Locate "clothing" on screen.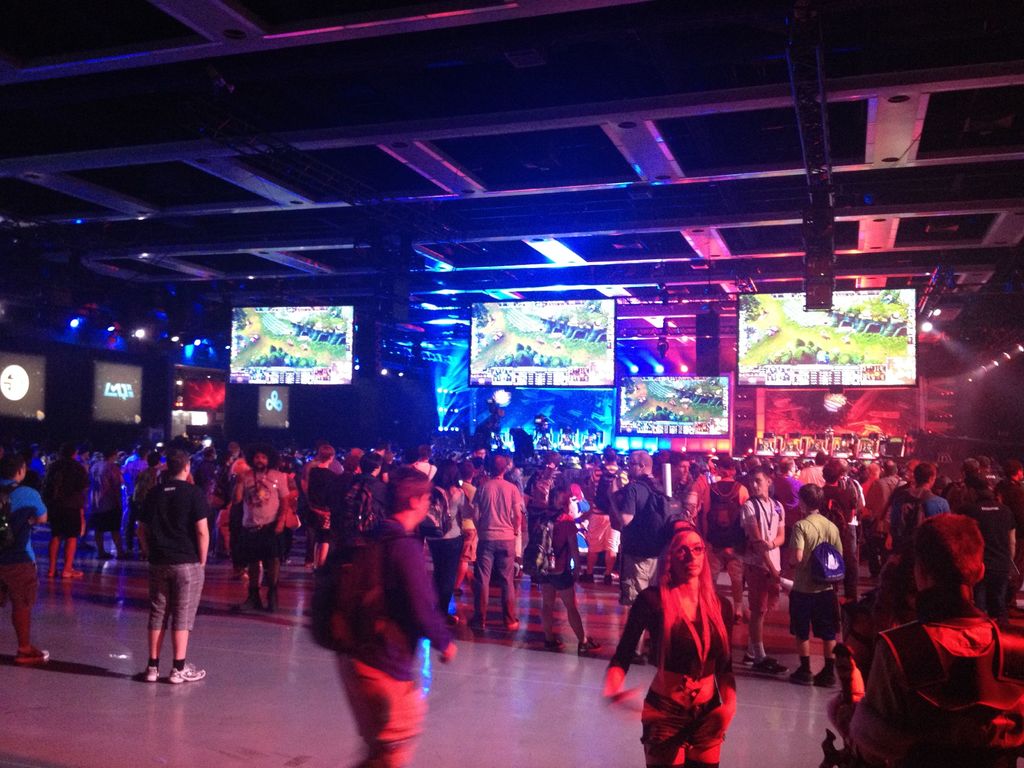
On screen at bbox(900, 494, 946, 544).
